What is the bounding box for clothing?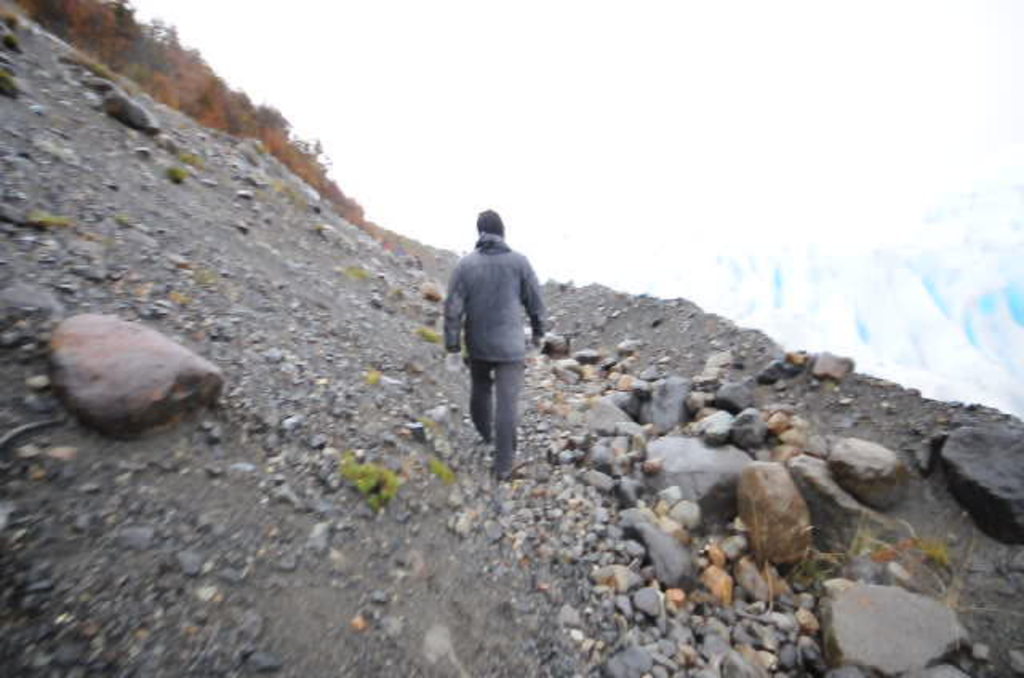
BBox(440, 211, 542, 451).
